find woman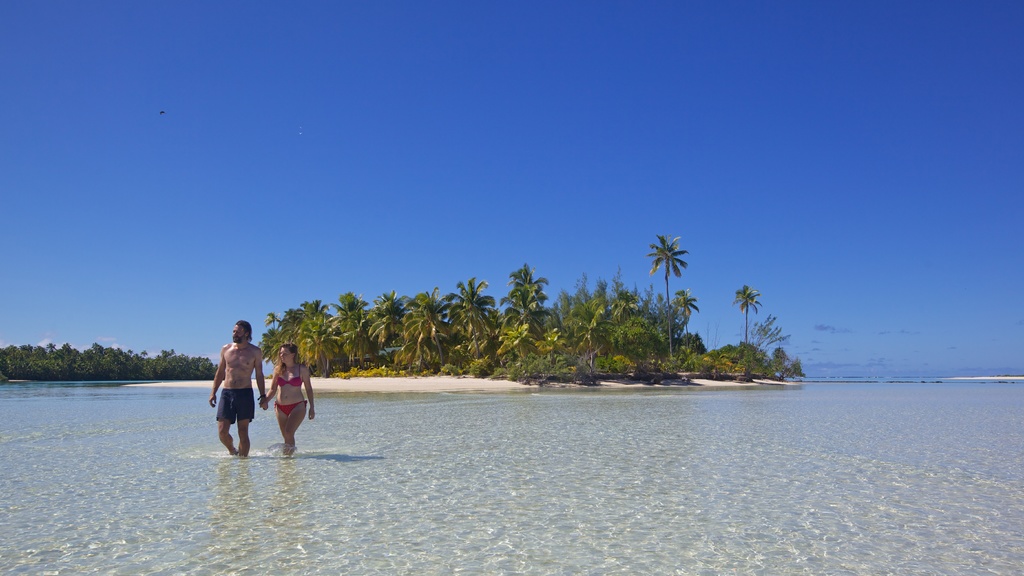
{"x1": 264, "y1": 346, "x2": 305, "y2": 452}
